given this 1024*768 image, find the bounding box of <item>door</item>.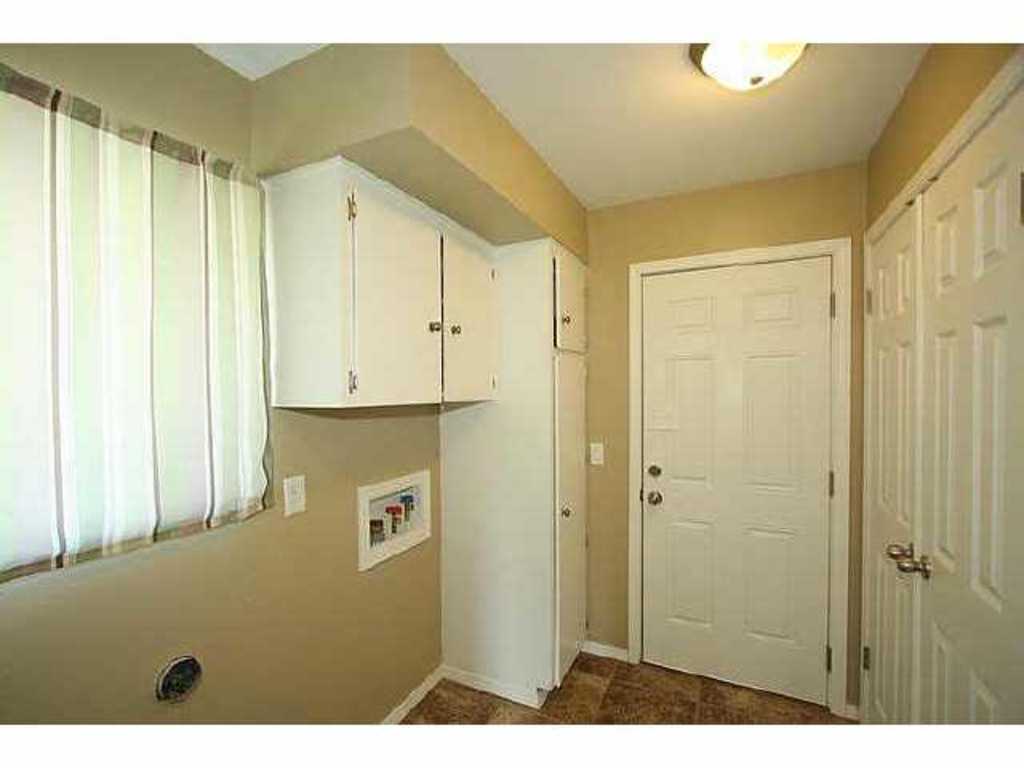
rect(859, 77, 1022, 728).
